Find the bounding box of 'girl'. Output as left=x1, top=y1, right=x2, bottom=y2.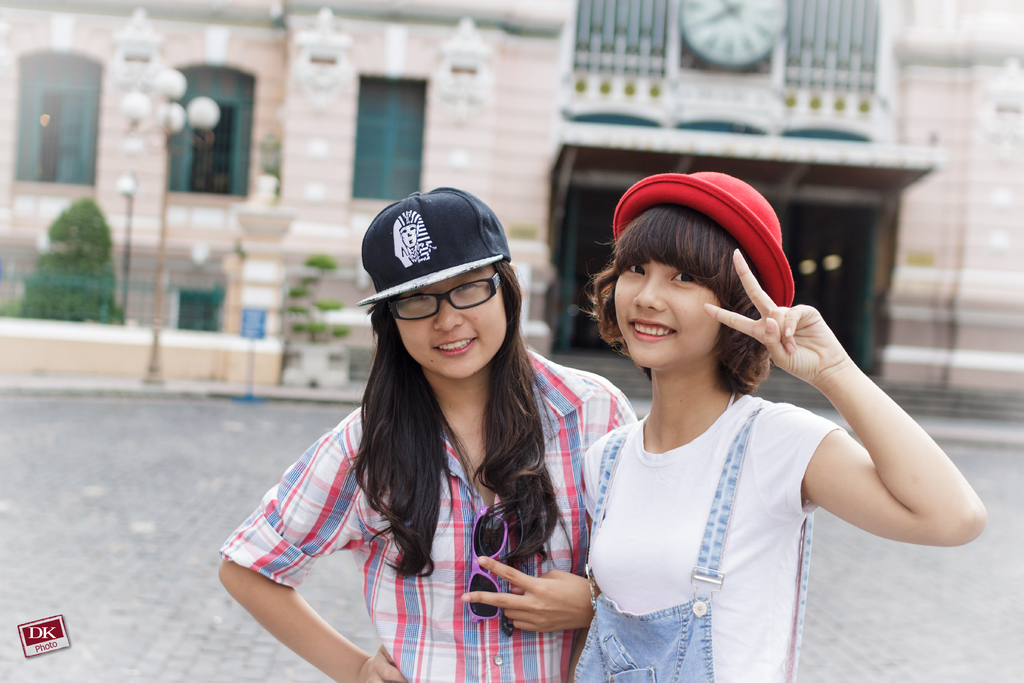
left=220, top=187, right=637, bottom=681.
